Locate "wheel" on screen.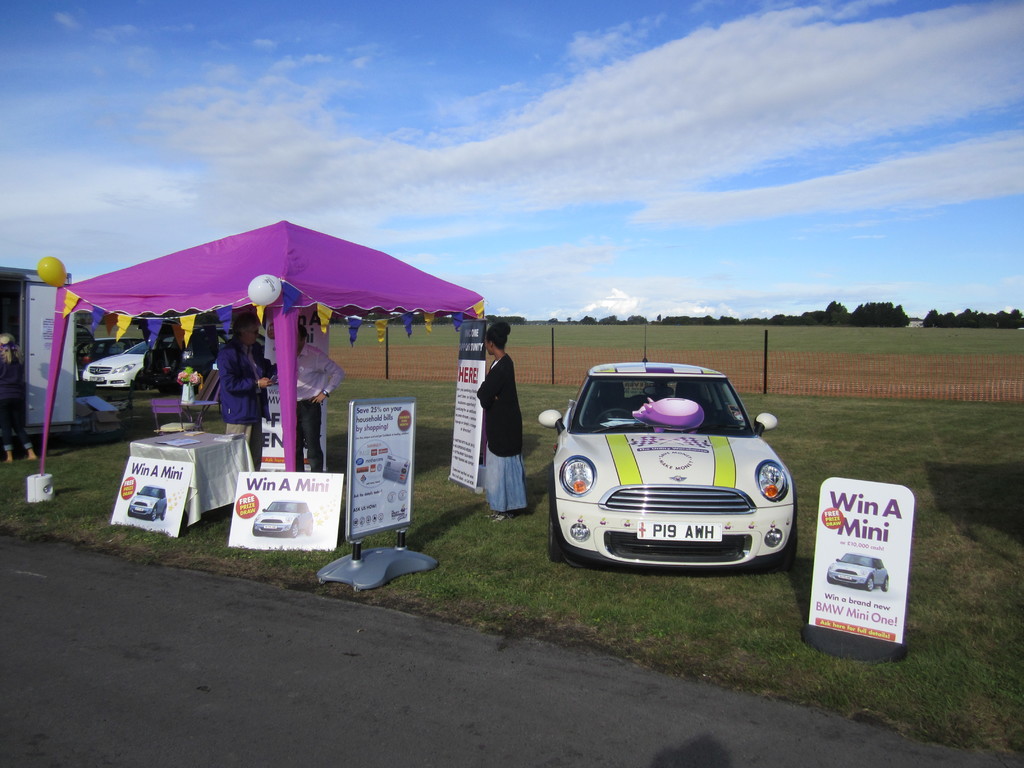
On screen at [864, 573, 878, 593].
